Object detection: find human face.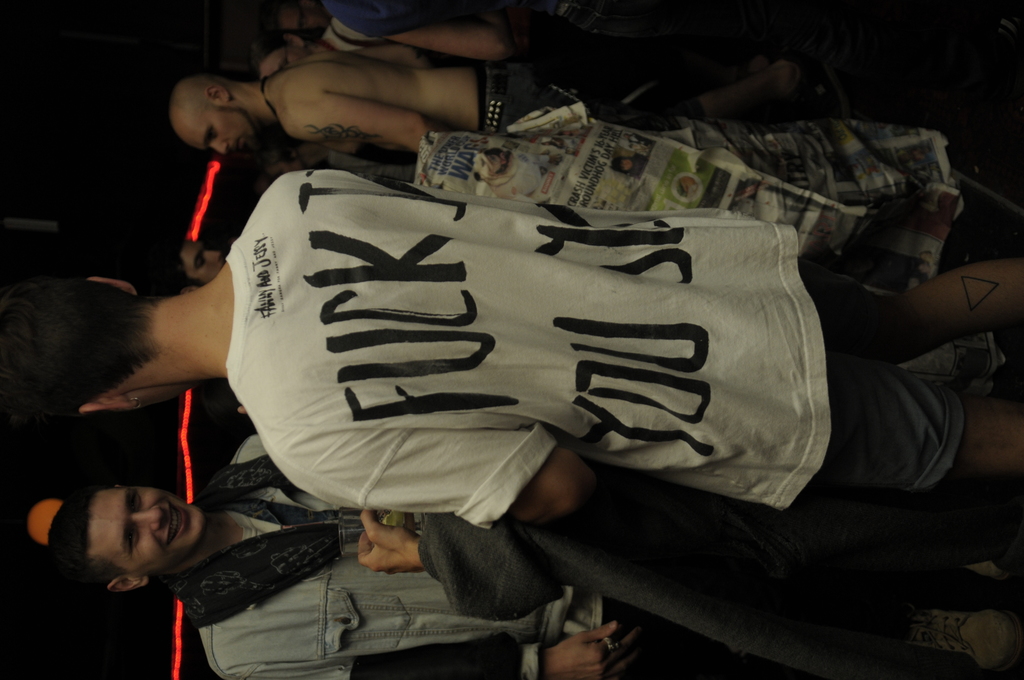
detection(278, 9, 333, 34).
